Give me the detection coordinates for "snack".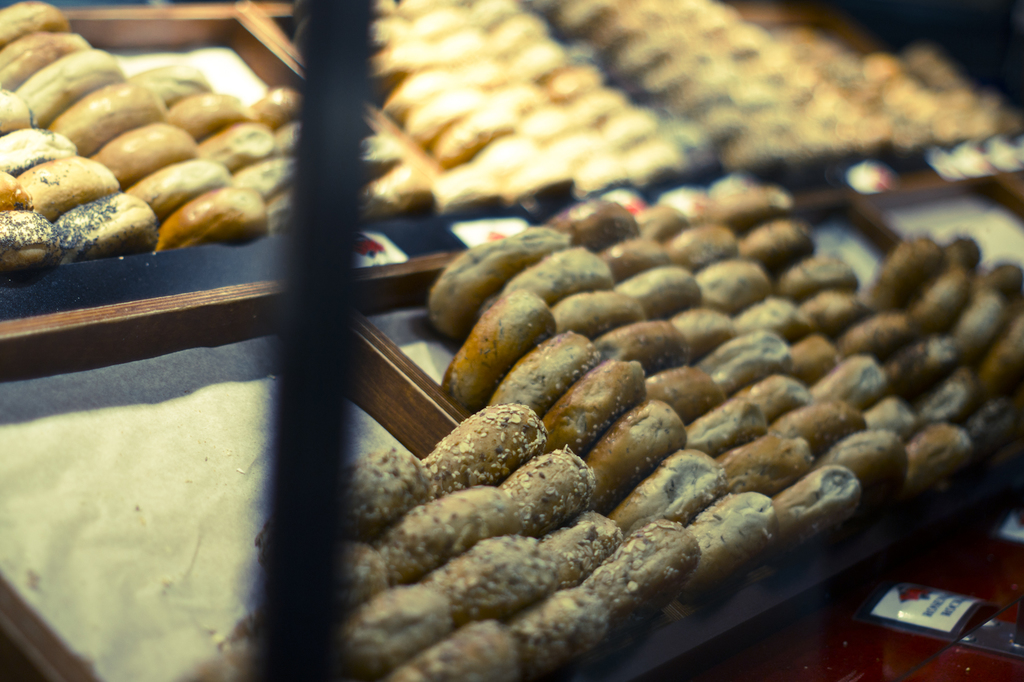
{"left": 227, "top": 150, "right": 1023, "bottom": 641}.
